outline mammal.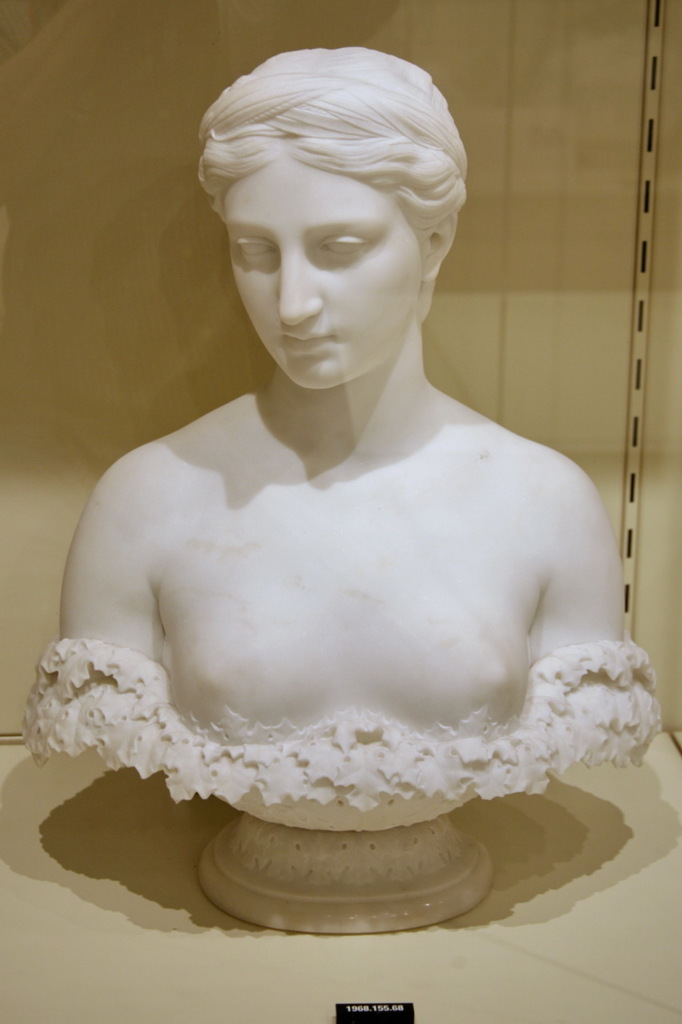
Outline: <box>18,37,660,825</box>.
